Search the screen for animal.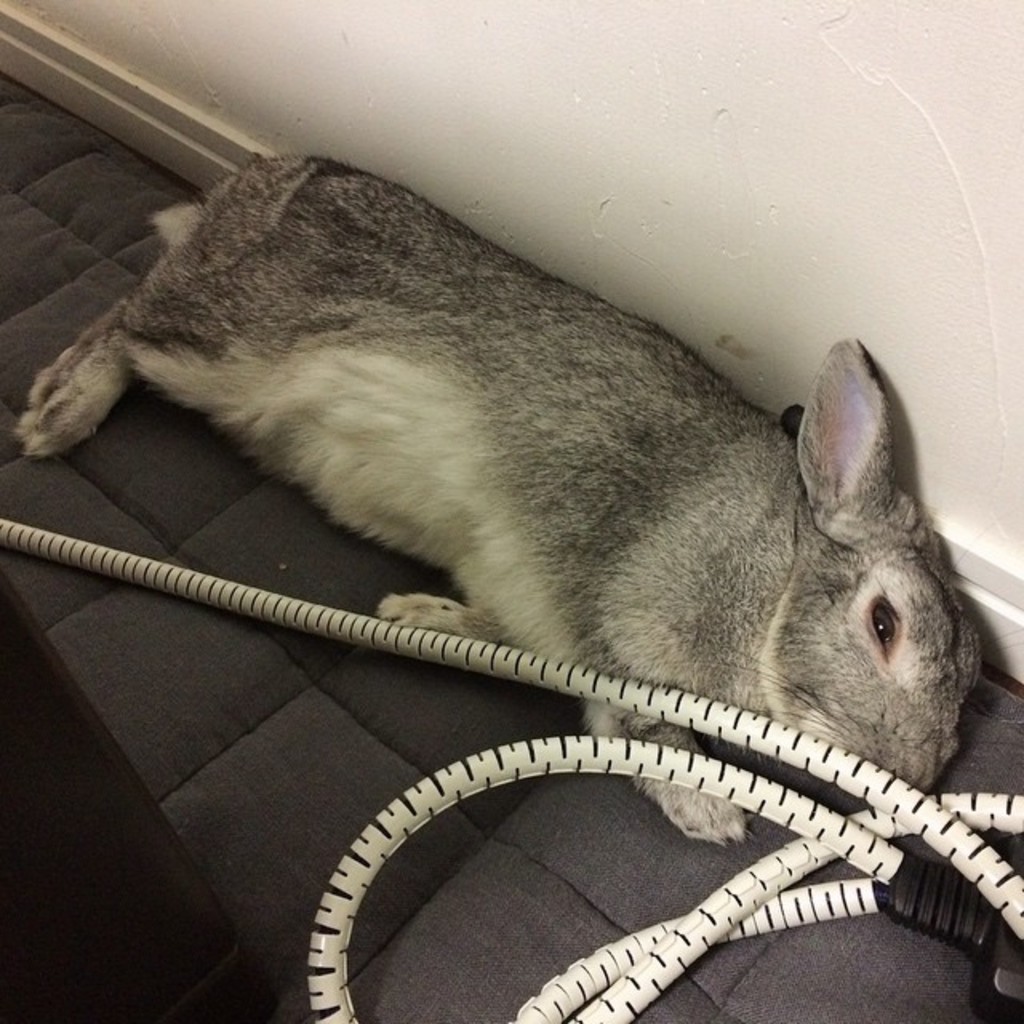
Found at [8, 142, 1022, 854].
